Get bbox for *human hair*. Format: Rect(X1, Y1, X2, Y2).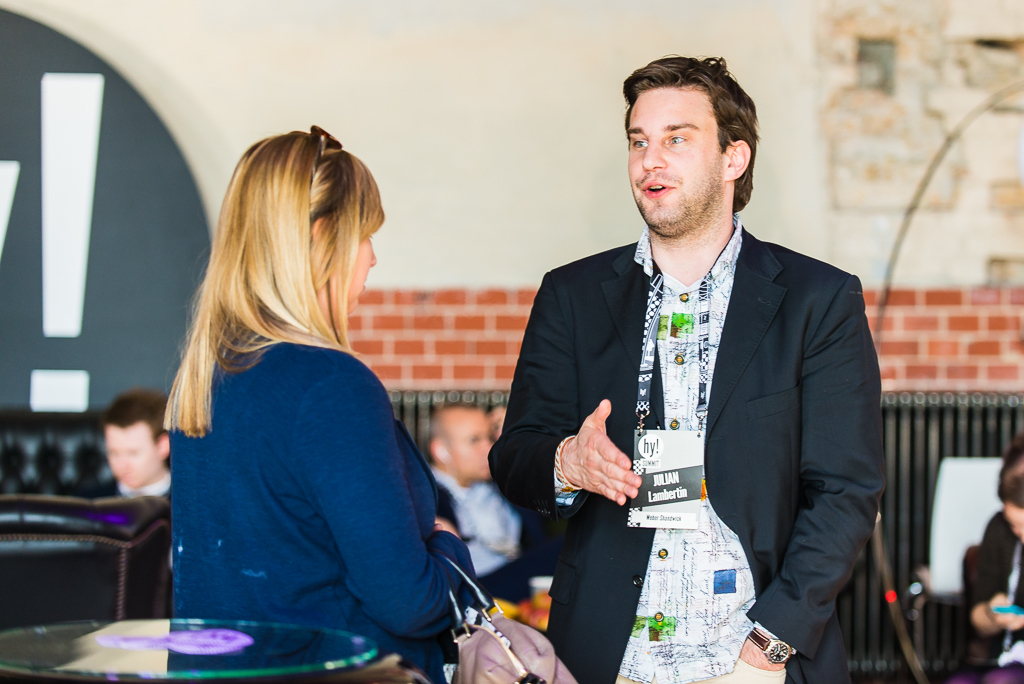
Rect(995, 439, 1023, 507).
